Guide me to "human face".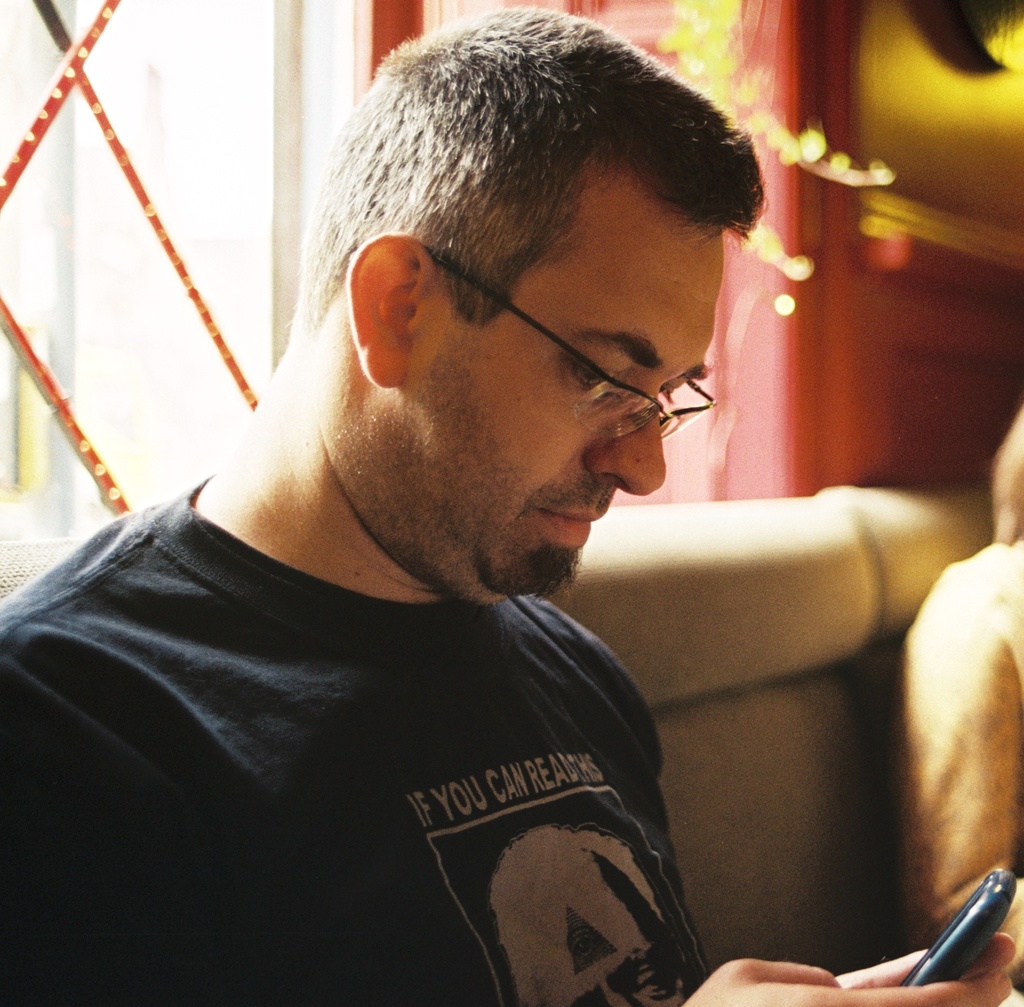
Guidance: {"x1": 394, "y1": 165, "x2": 725, "y2": 593}.
